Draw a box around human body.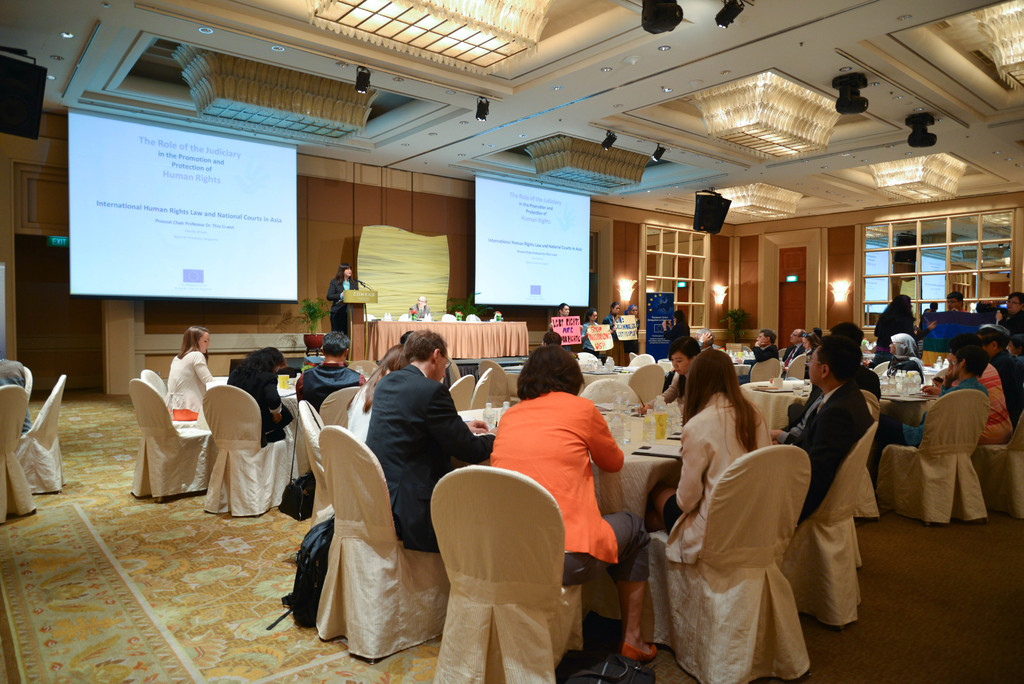
488,338,634,651.
